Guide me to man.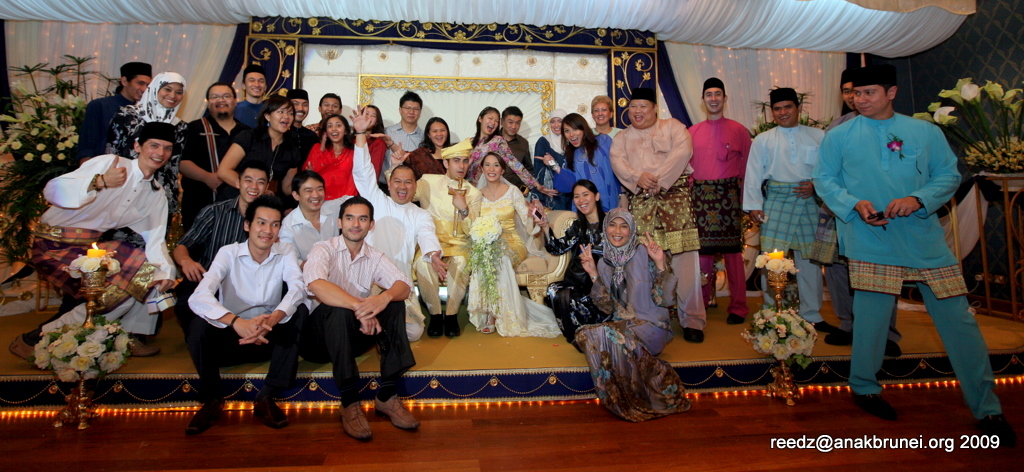
Guidance: x1=305, y1=90, x2=355, y2=130.
